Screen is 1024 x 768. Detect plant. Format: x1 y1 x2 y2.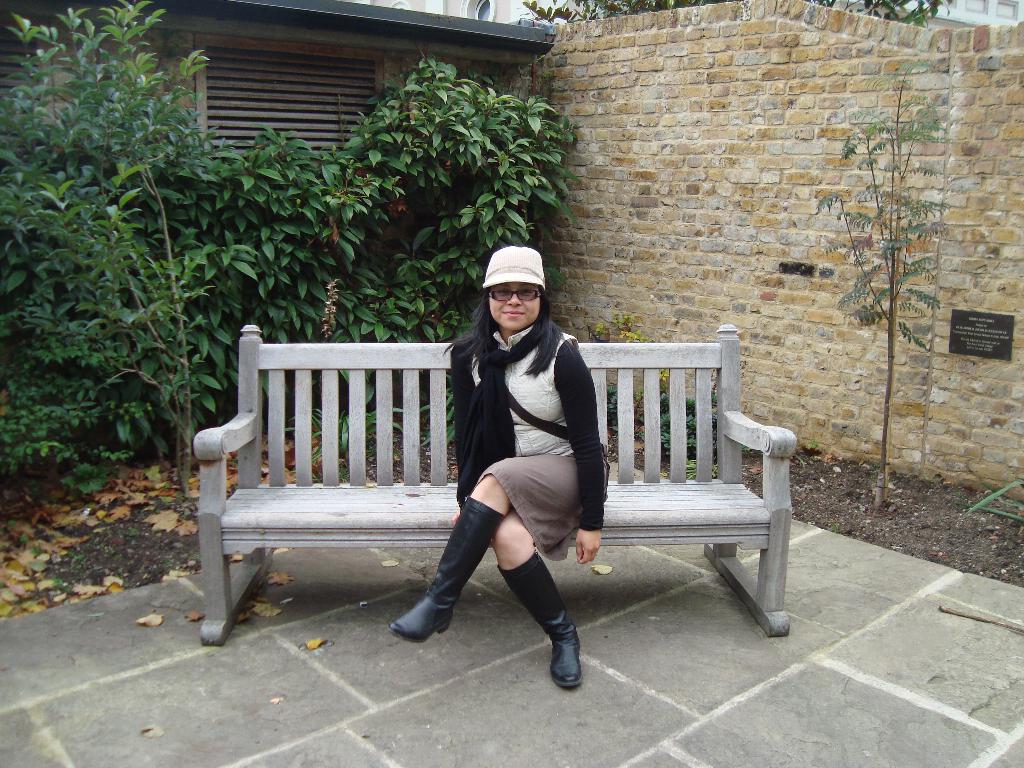
571 312 654 435.
